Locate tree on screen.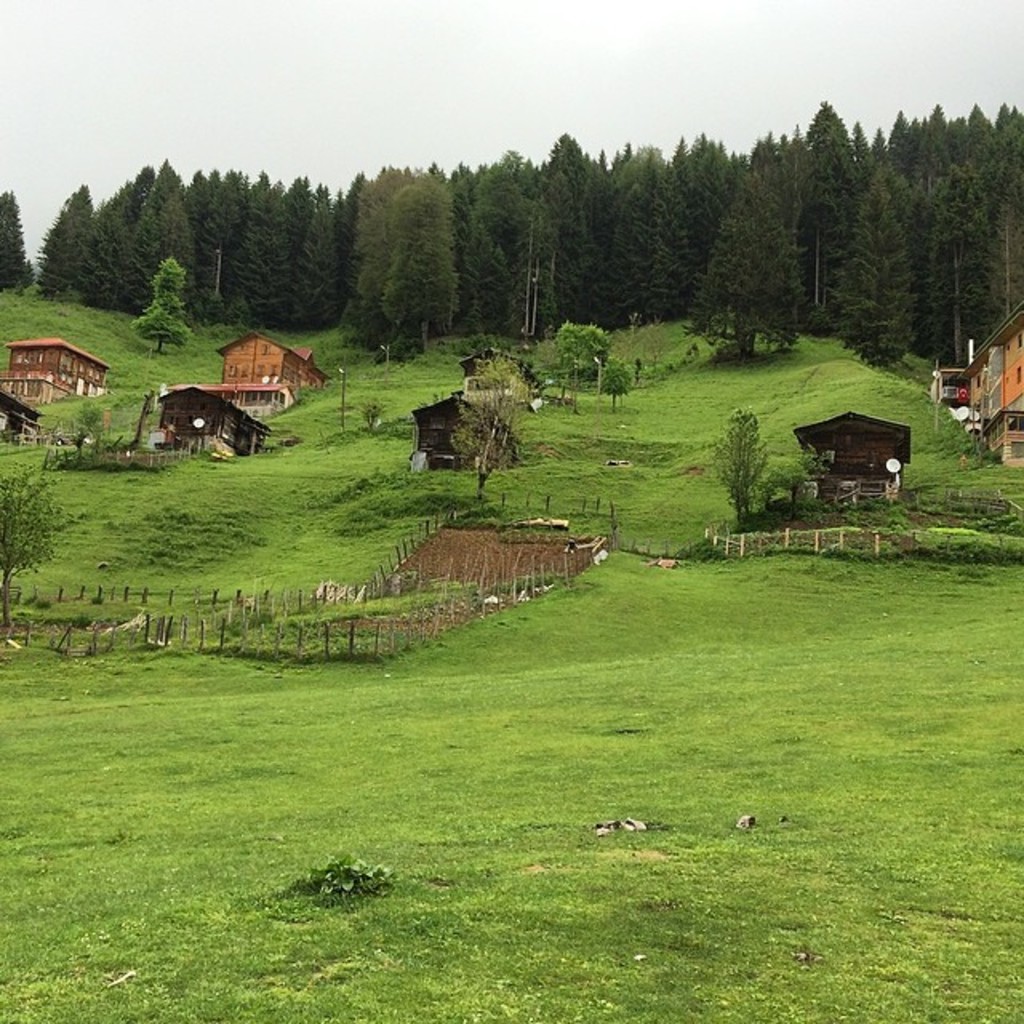
On screen at bbox(797, 109, 848, 328).
